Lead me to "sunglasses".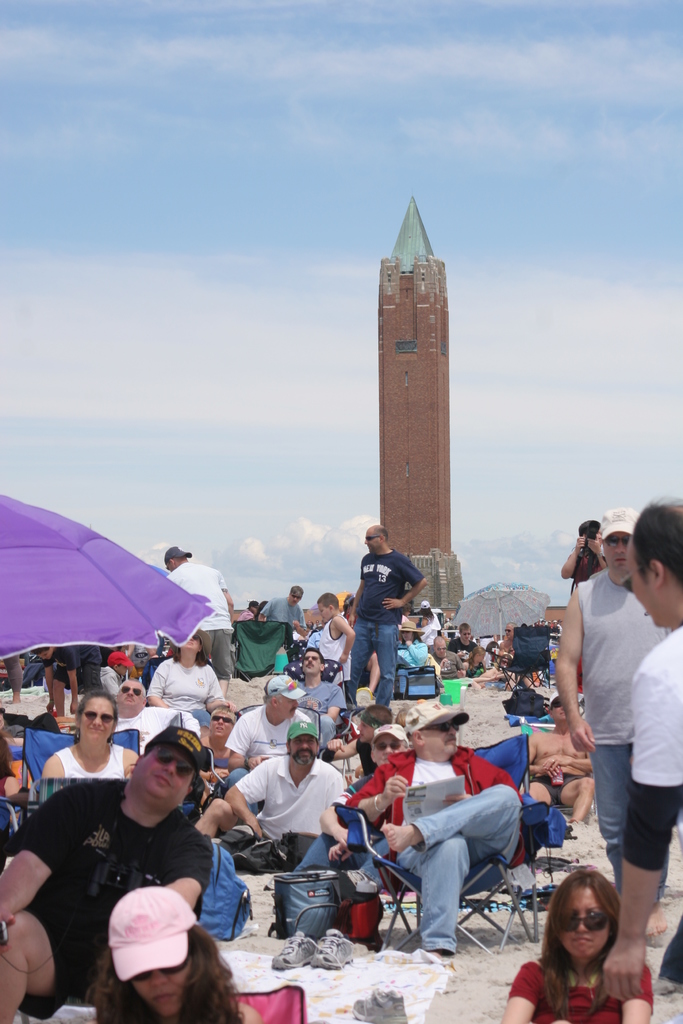
Lead to box=[211, 714, 232, 724].
